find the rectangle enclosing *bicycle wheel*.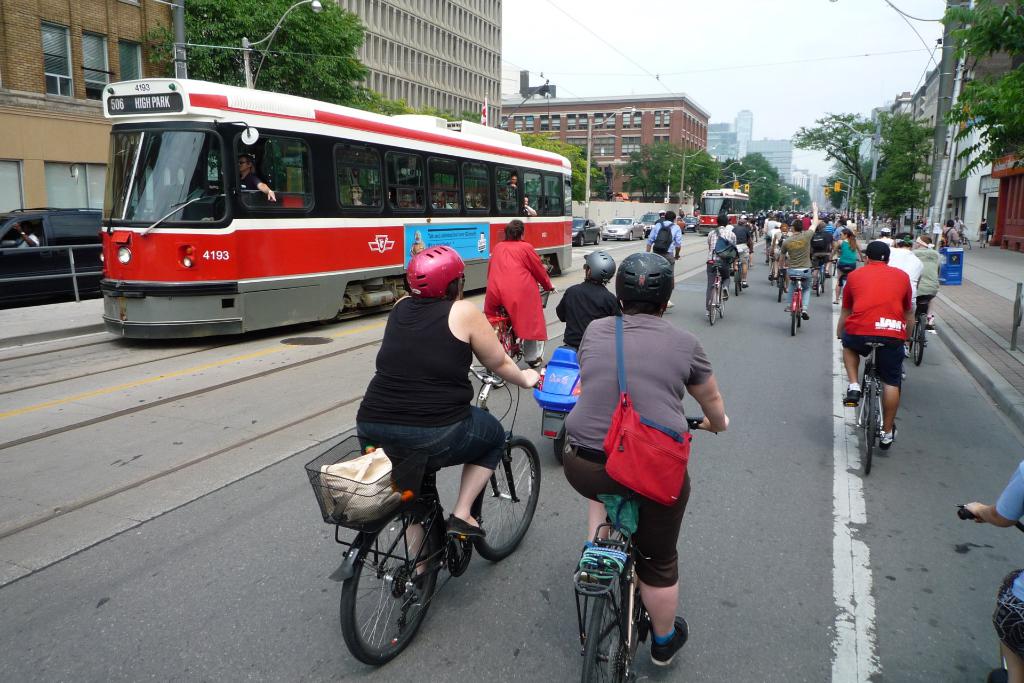
<bbox>447, 439, 540, 580</bbox>.
